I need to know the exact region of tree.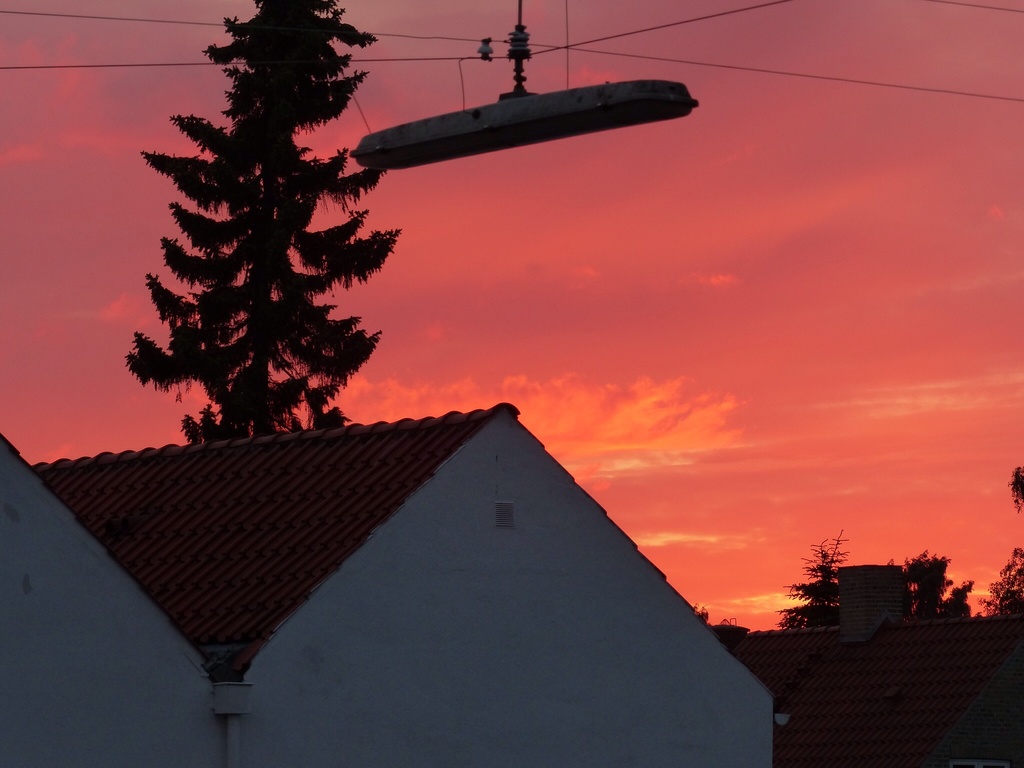
Region: box(979, 544, 1023, 634).
